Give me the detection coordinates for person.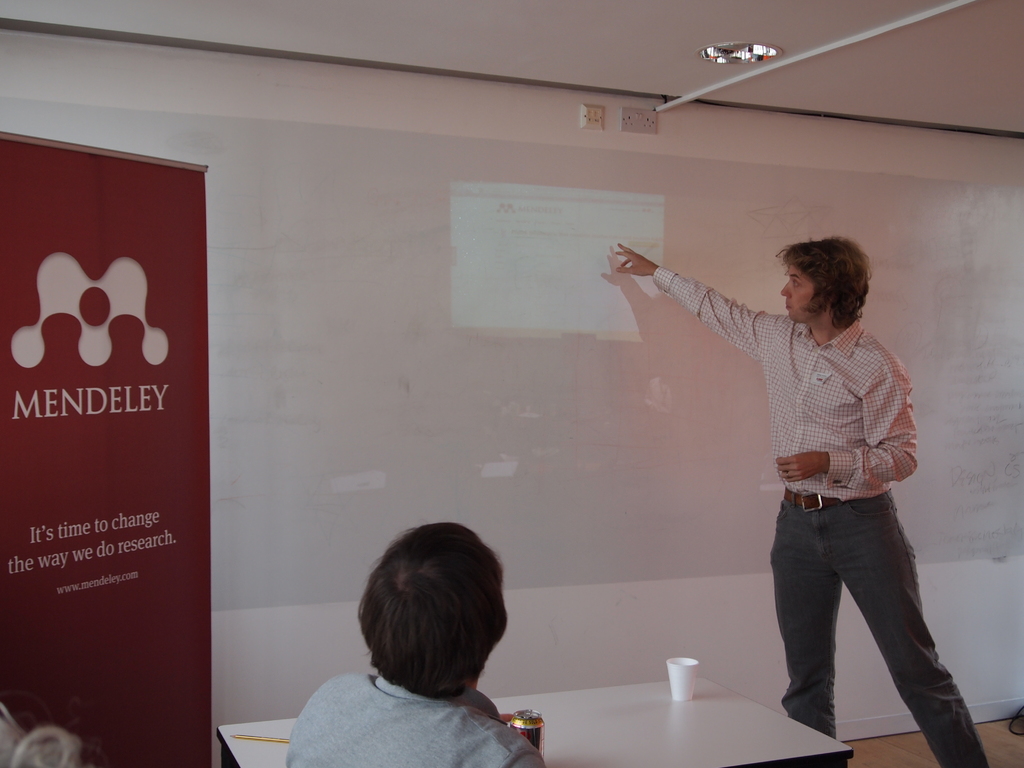
box(287, 521, 546, 767).
